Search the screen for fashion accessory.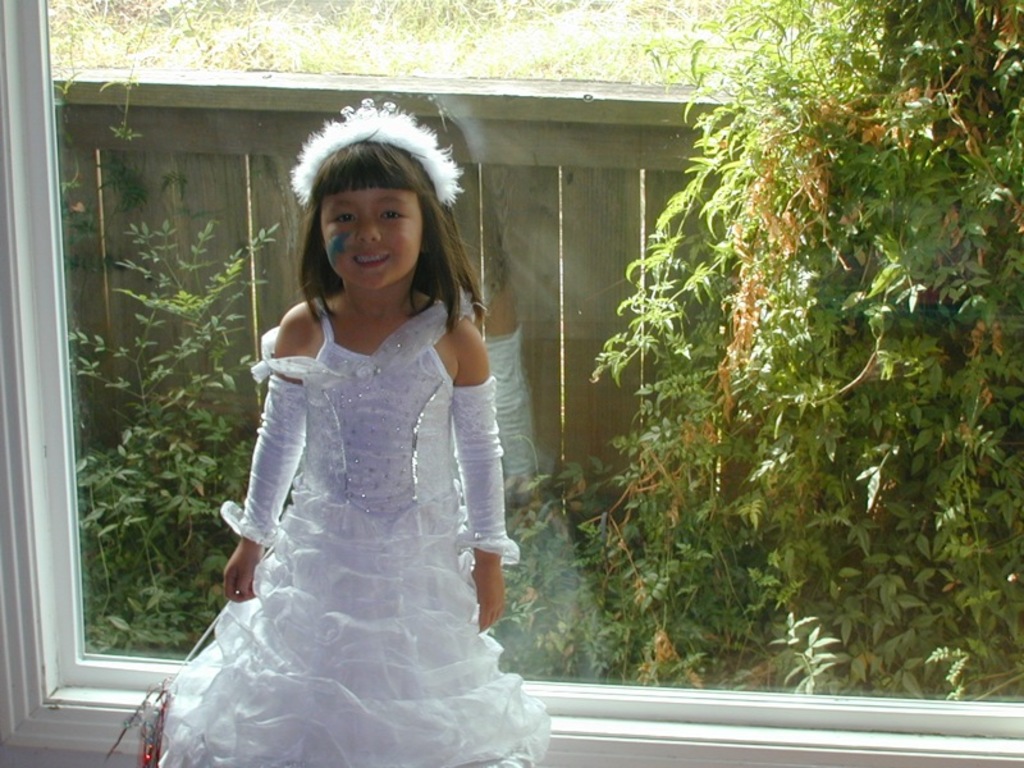
Found at [283, 91, 472, 214].
